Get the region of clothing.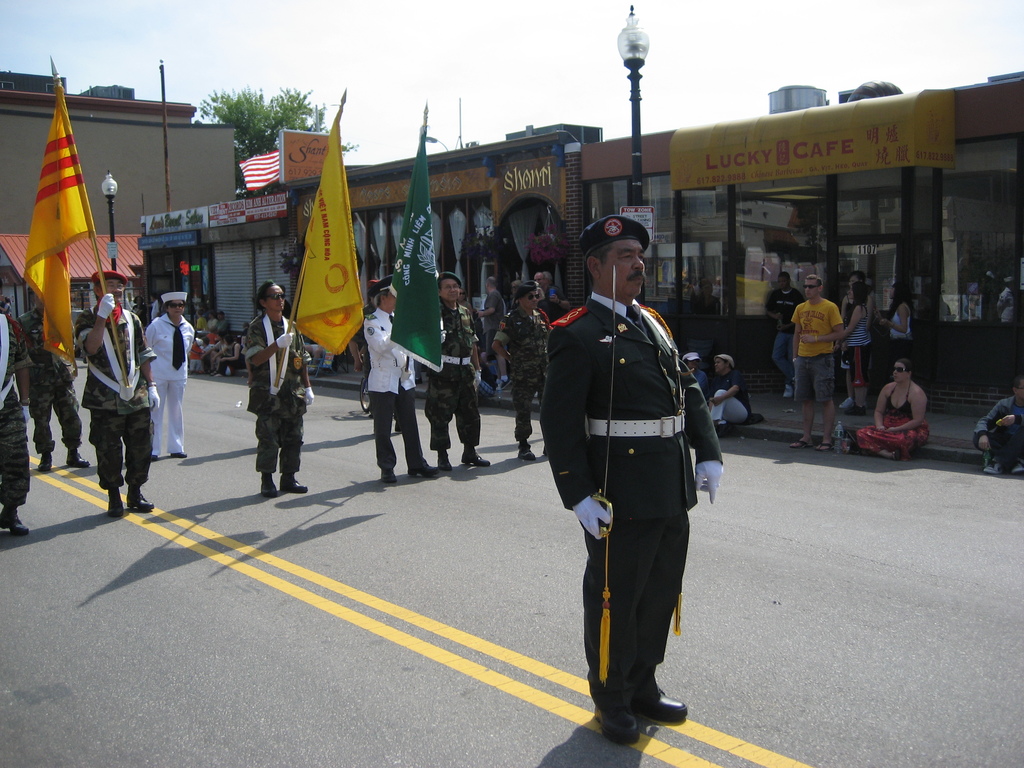
Rect(367, 388, 429, 467).
